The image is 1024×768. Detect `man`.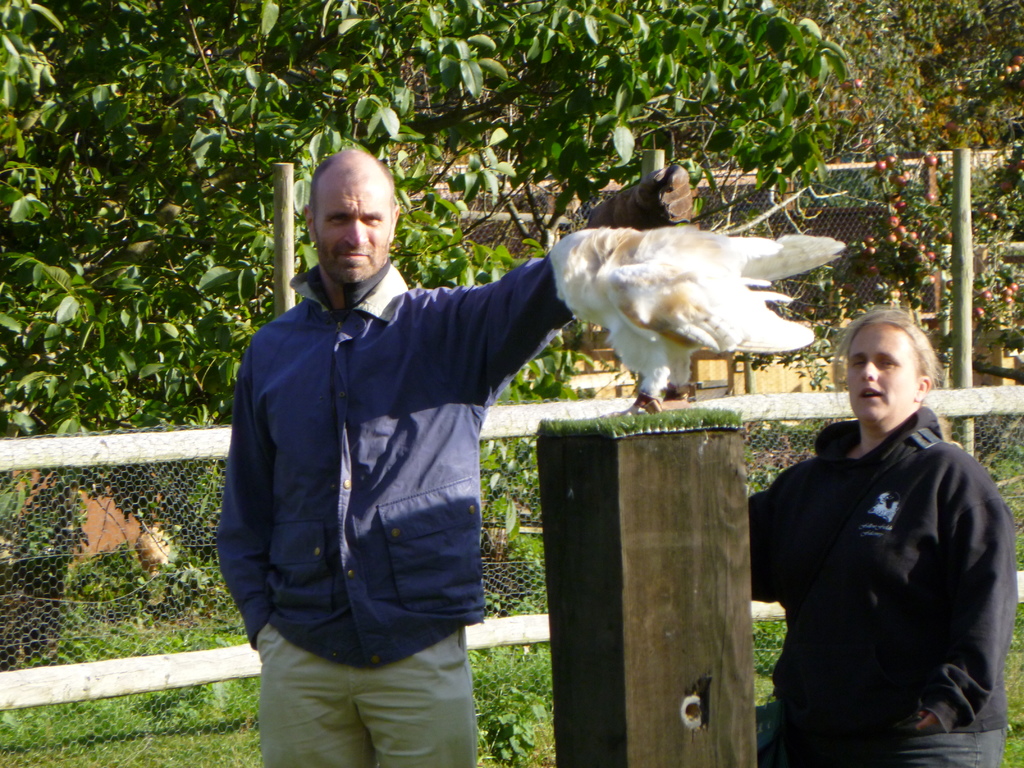
Detection: x1=213, y1=134, x2=714, y2=762.
